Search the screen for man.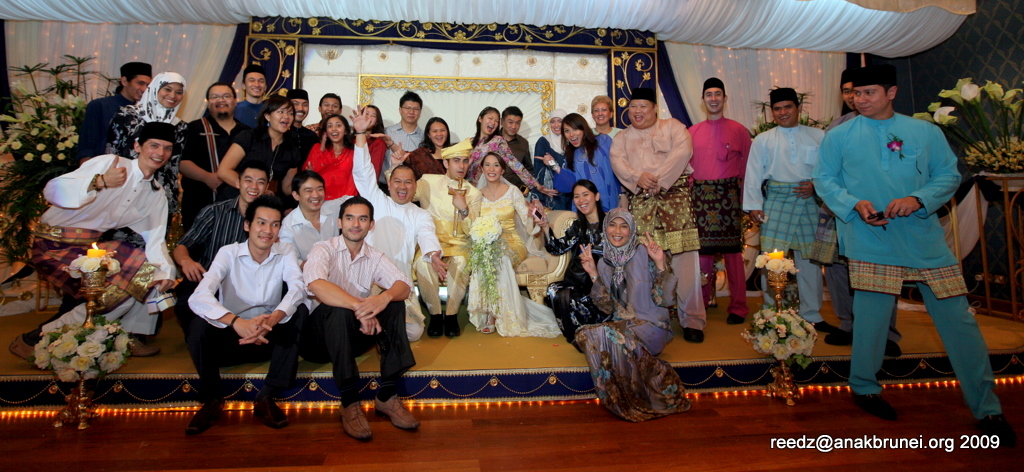
Found at <box>496,106,533,188</box>.
